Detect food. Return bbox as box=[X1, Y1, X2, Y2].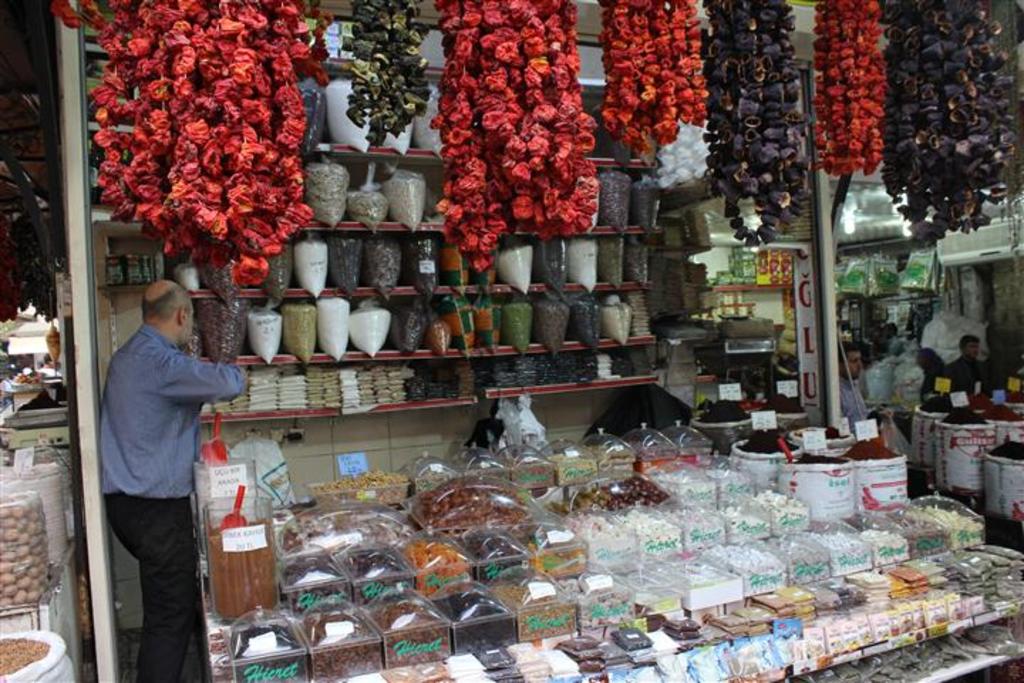
box=[695, 394, 750, 424].
